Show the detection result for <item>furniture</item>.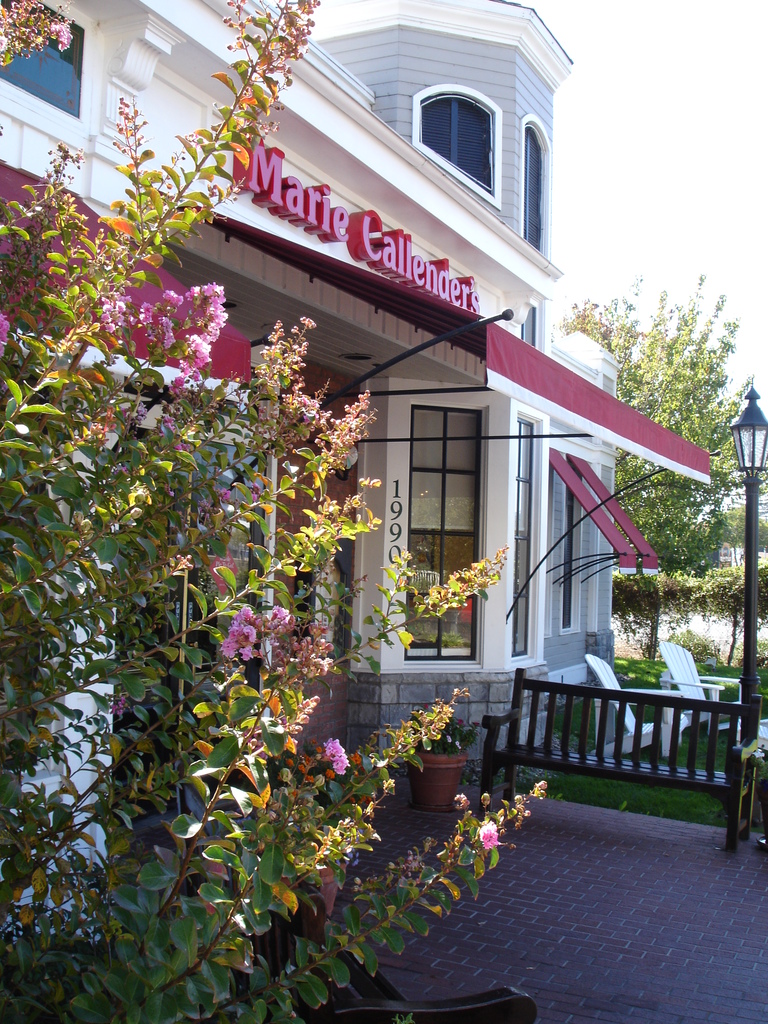
[475,666,762,855].
